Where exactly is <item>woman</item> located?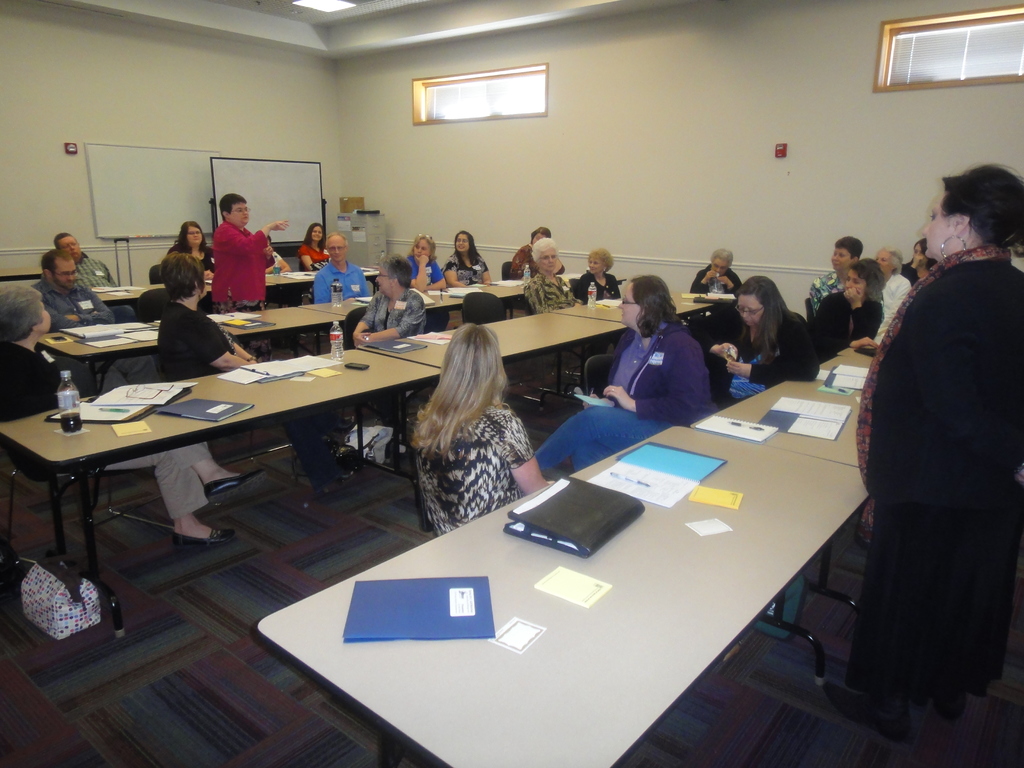
Its bounding box is 195/192/295/367.
